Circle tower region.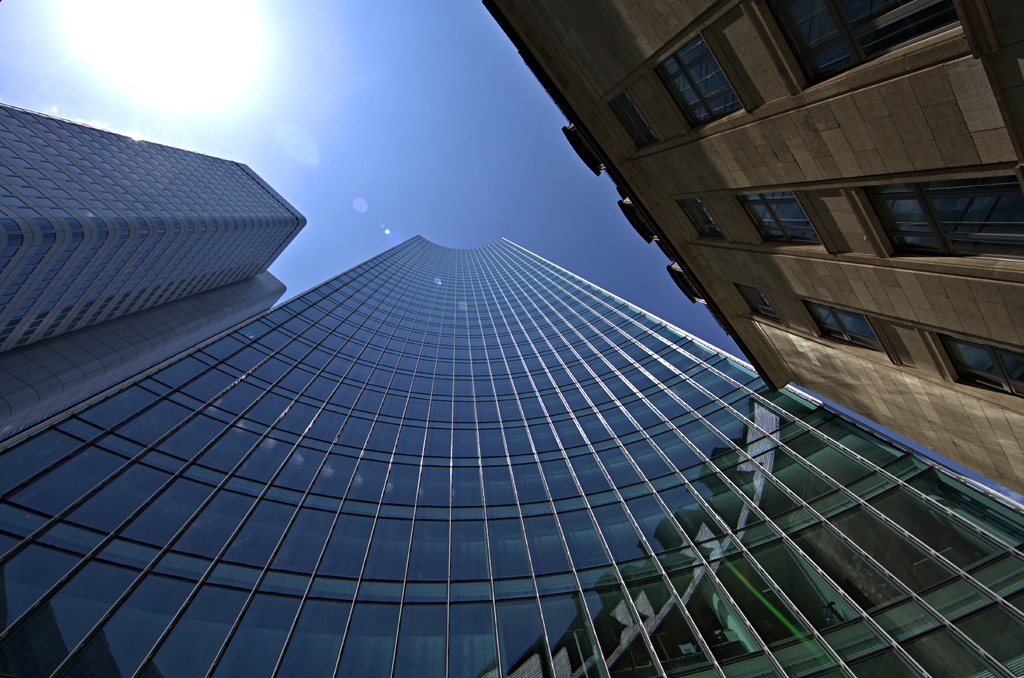
Region: <box>1,230,1023,677</box>.
